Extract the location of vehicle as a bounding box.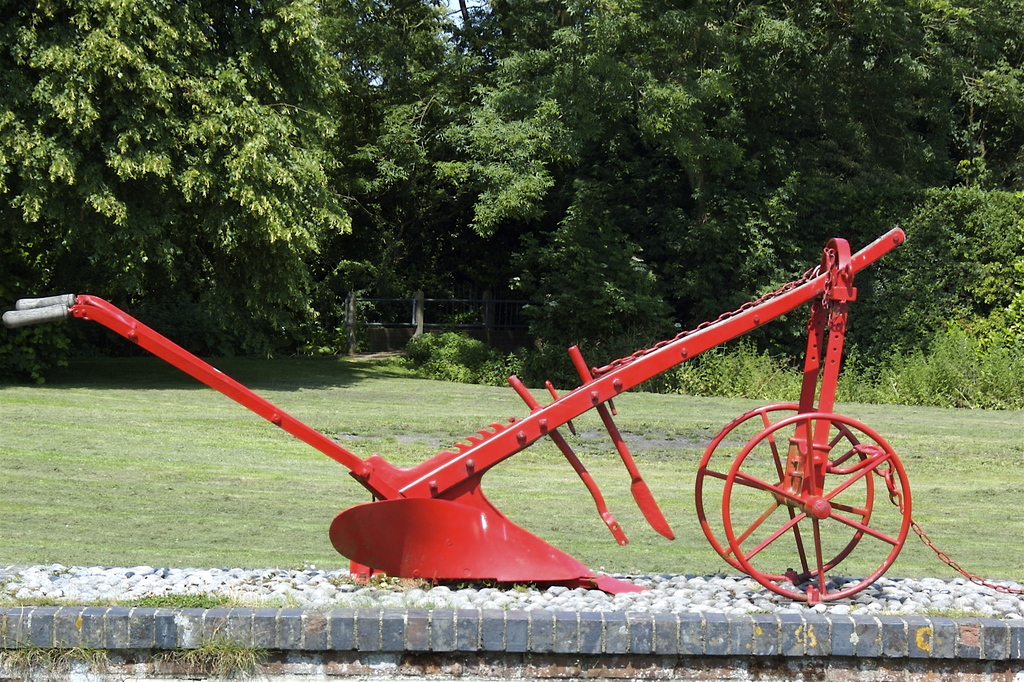
0, 224, 932, 615.
